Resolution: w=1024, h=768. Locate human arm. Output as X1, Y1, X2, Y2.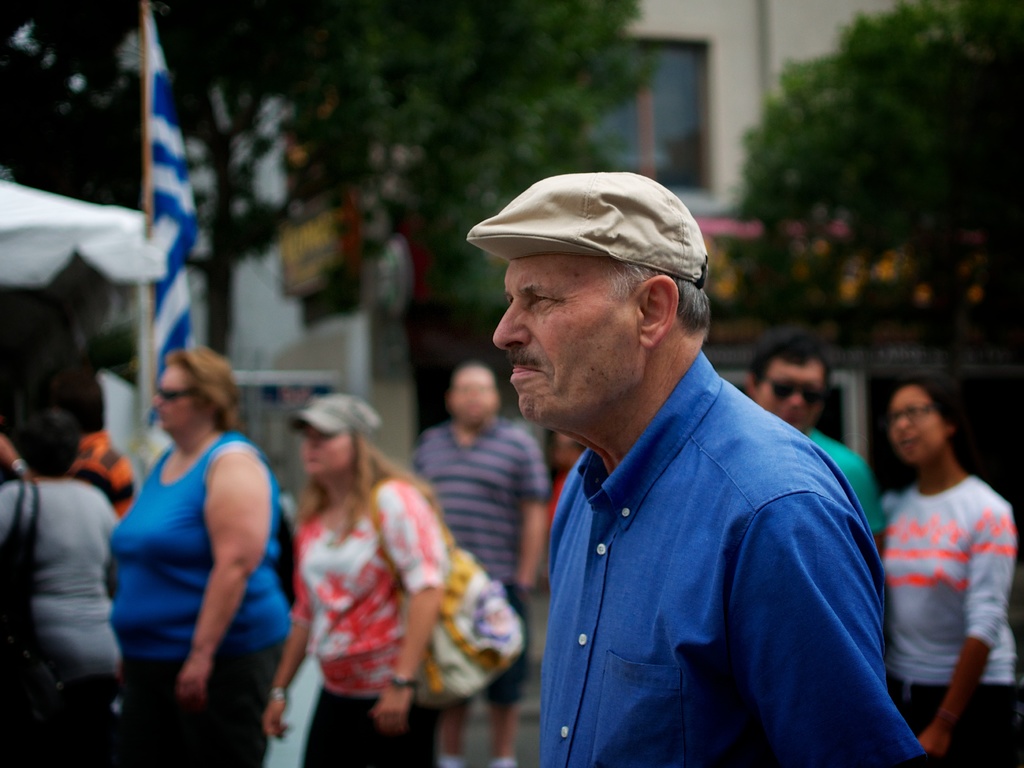
911, 505, 1016, 757.
